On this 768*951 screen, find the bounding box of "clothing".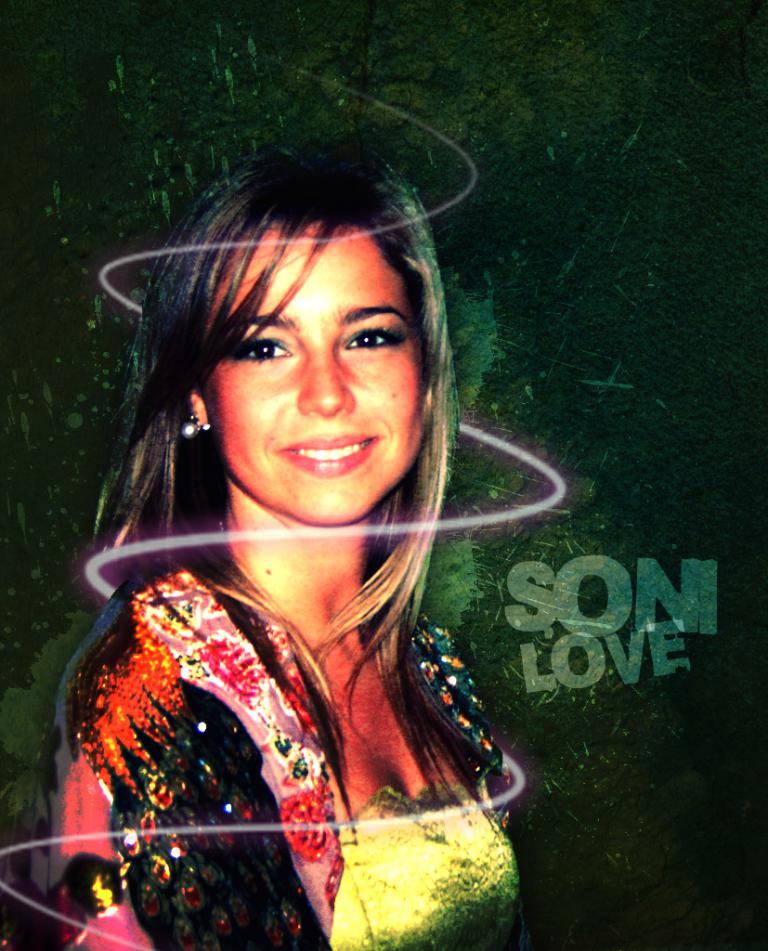
Bounding box: box=[33, 505, 524, 918].
